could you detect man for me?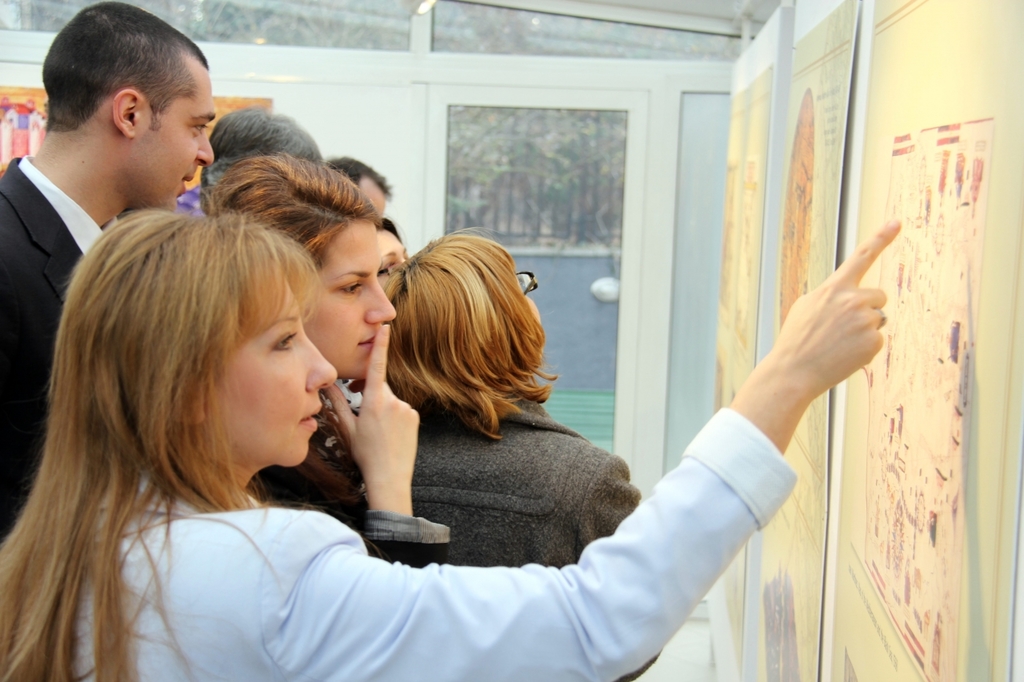
Detection result: [left=0, top=22, right=263, bottom=367].
